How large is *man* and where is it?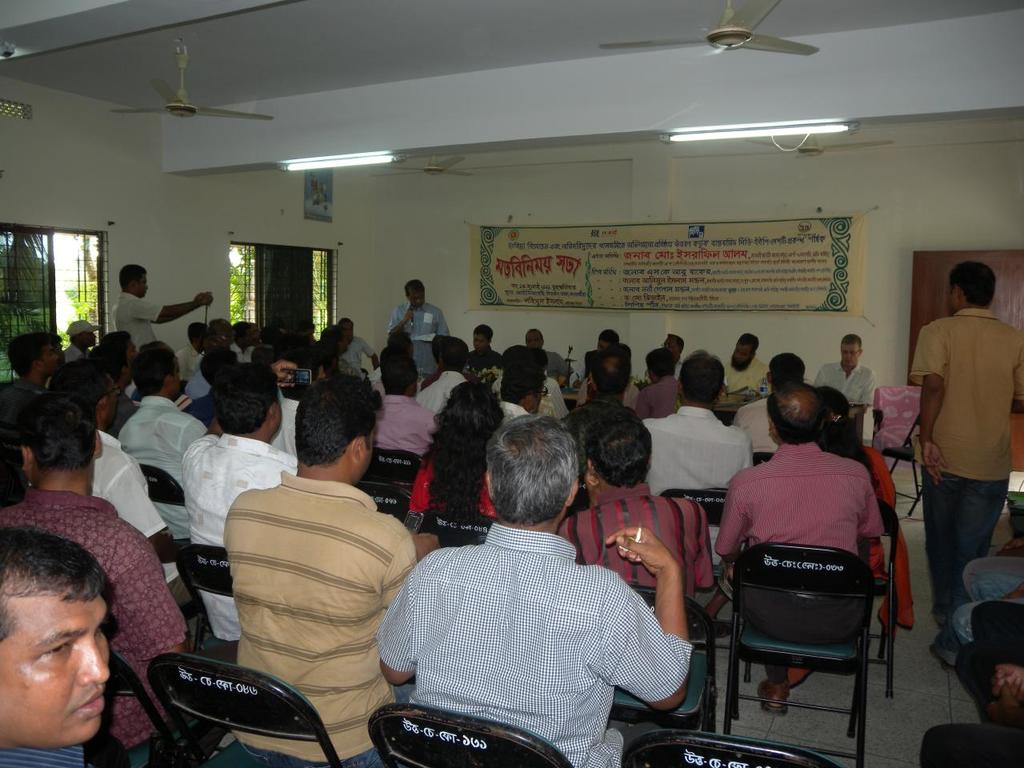
Bounding box: crop(117, 258, 216, 356).
